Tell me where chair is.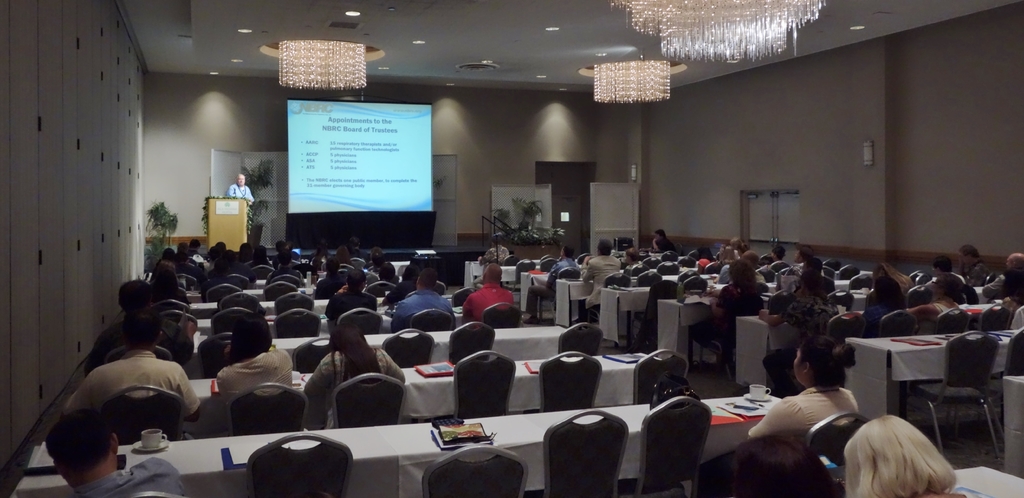
chair is at <bbox>628, 262, 648, 278</bbox>.
